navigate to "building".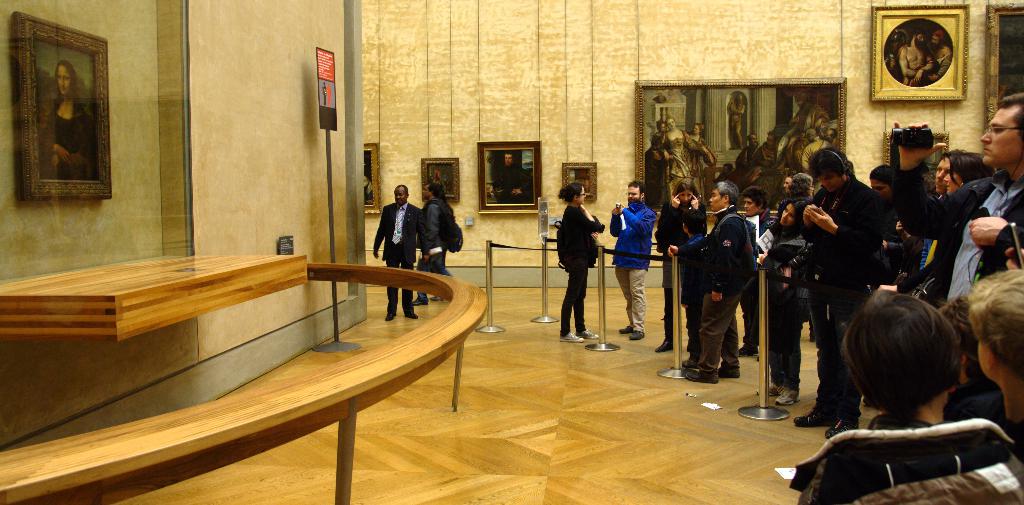
Navigation target: BBox(0, 0, 1023, 504).
